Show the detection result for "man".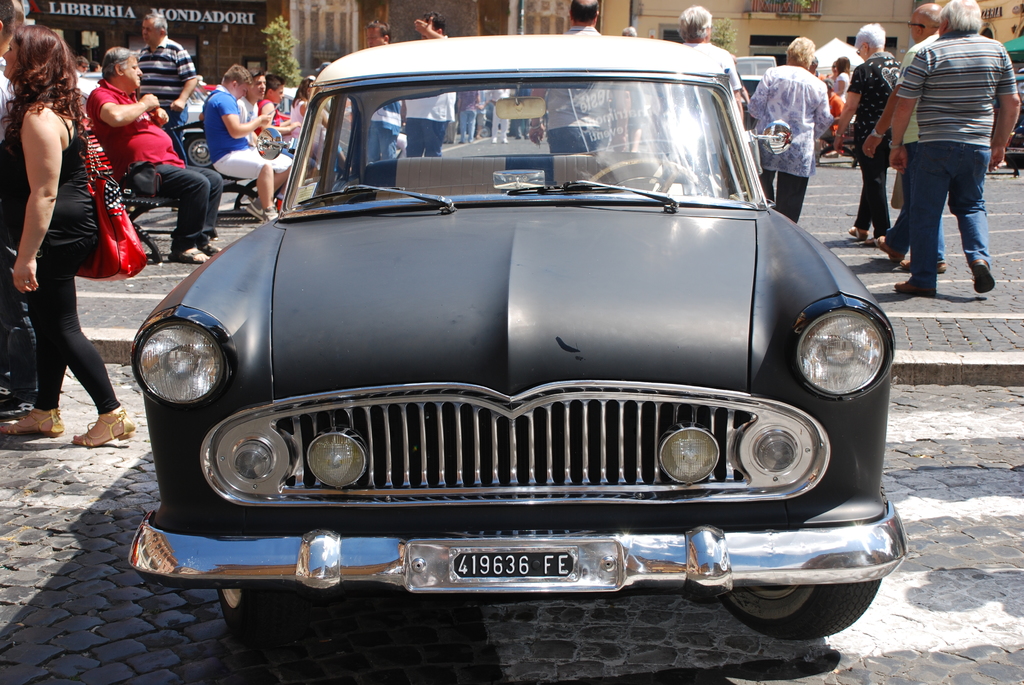
202:63:295:221.
